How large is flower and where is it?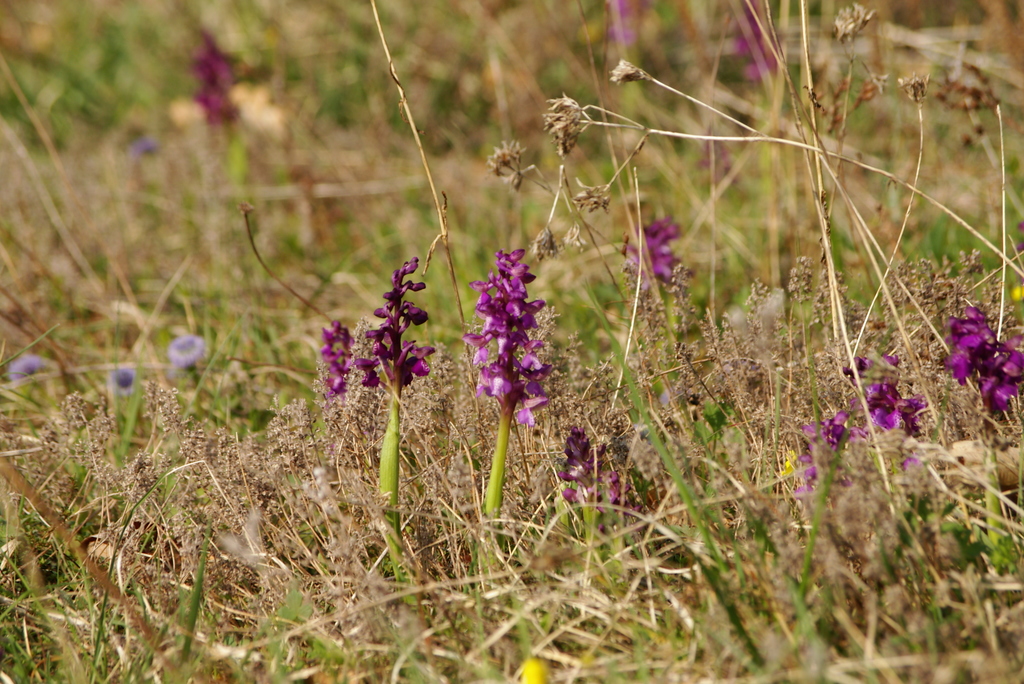
Bounding box: [x1=612, y1=215, x2=700, y2=313].
